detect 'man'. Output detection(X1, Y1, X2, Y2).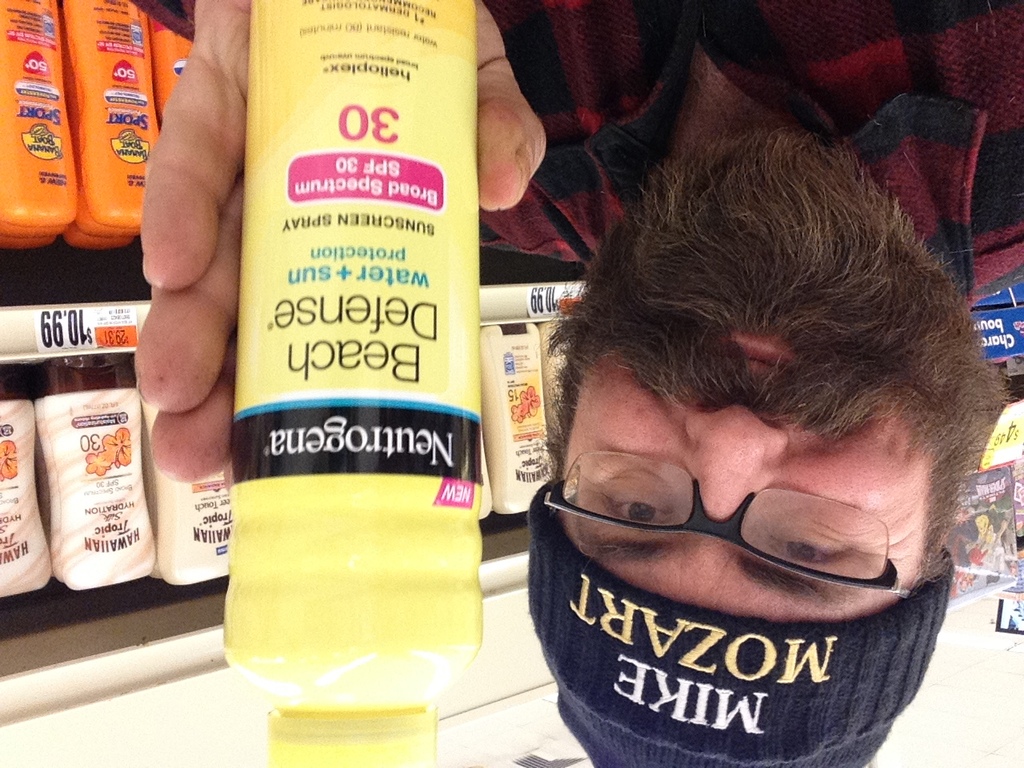
detection(134, 0, 1023, 767).
